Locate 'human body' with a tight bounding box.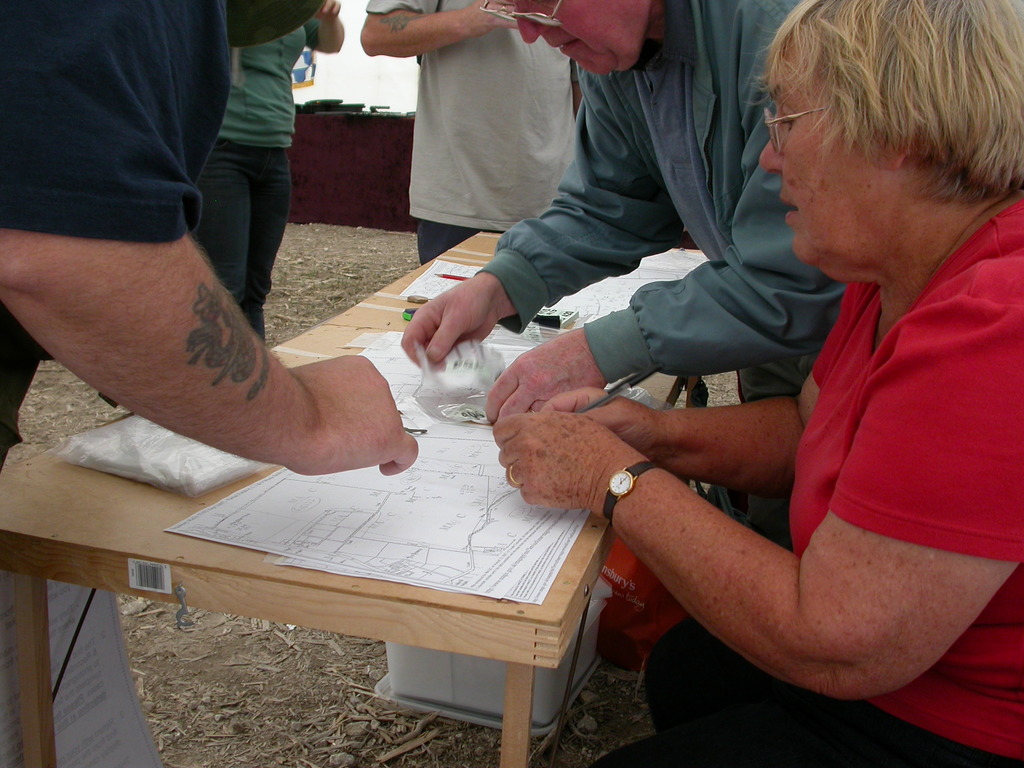
x1=361 y1=0 x2=572 y2=264.
